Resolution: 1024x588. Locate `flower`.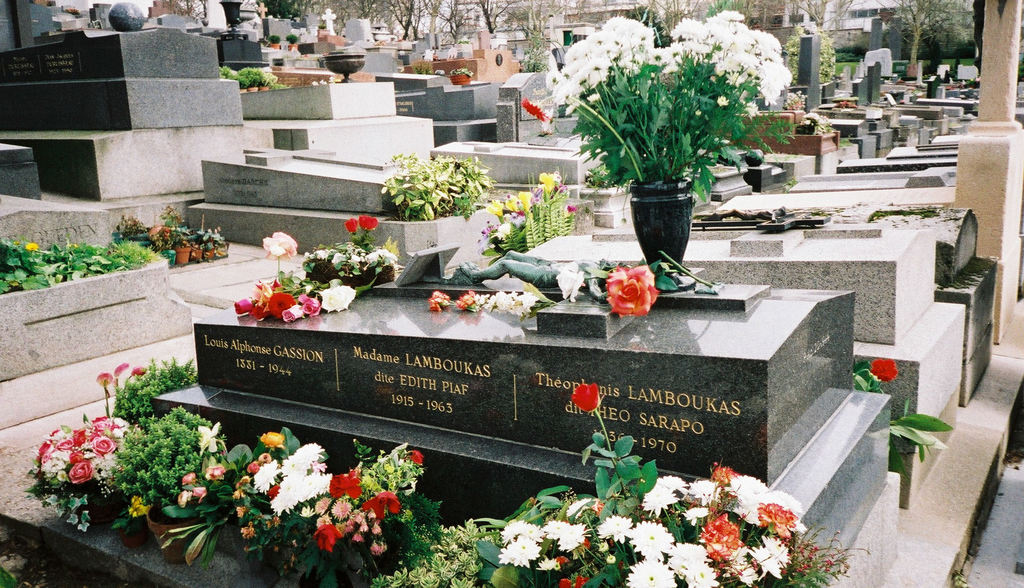
pyautogui.locateOnScreen(603, 265, 658, 321).
